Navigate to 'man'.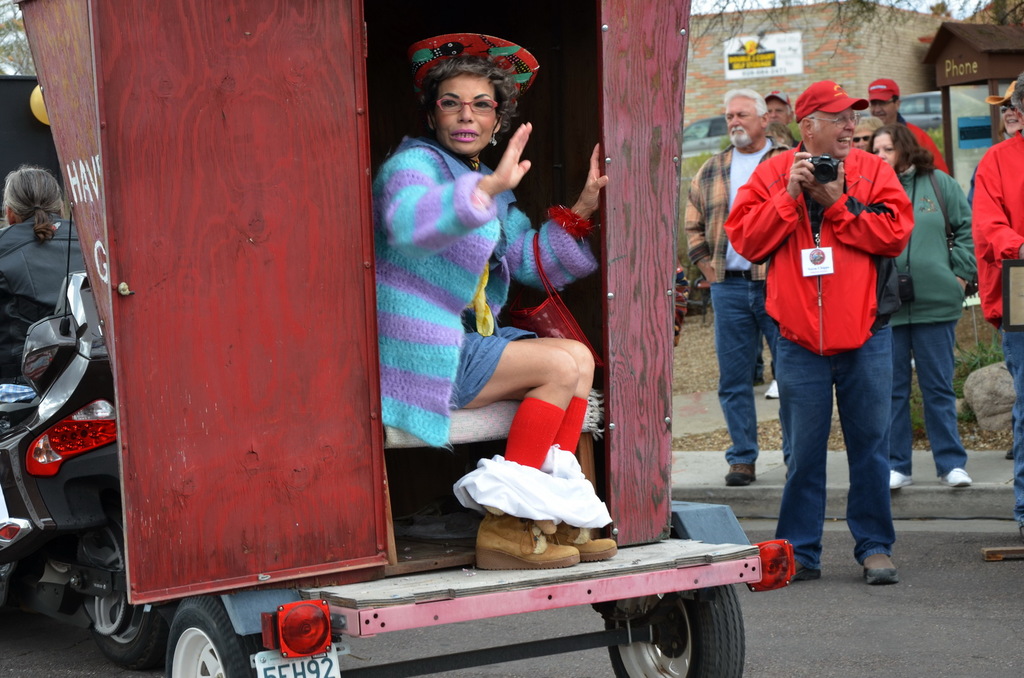
Navigation target: bbox=(976, 70, 1023, 545).
